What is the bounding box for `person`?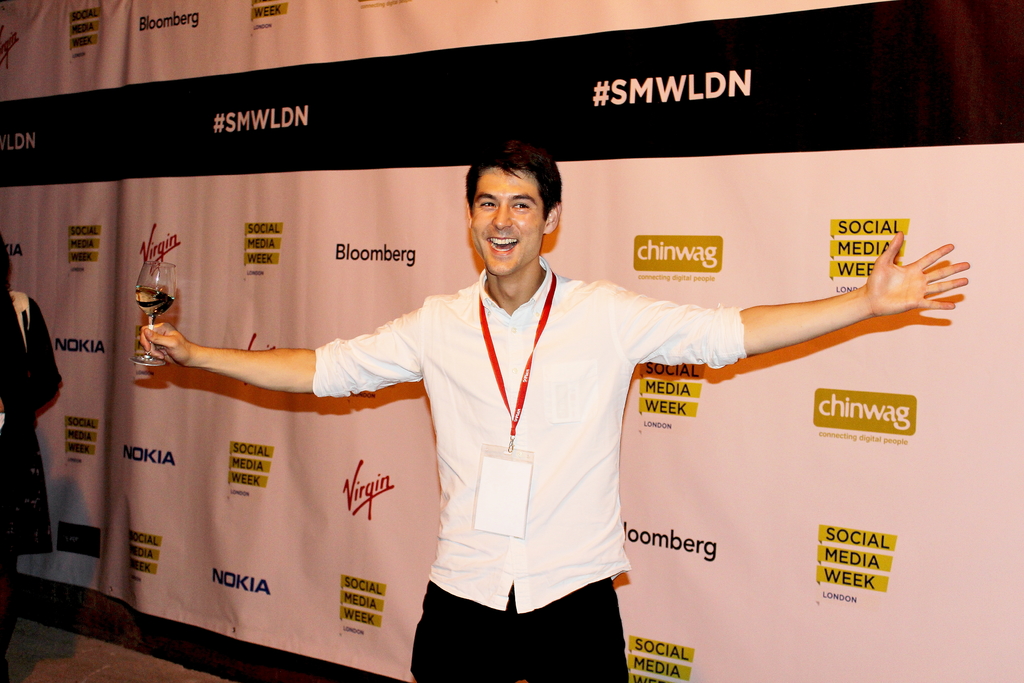
(138, 143, 970, 682).
